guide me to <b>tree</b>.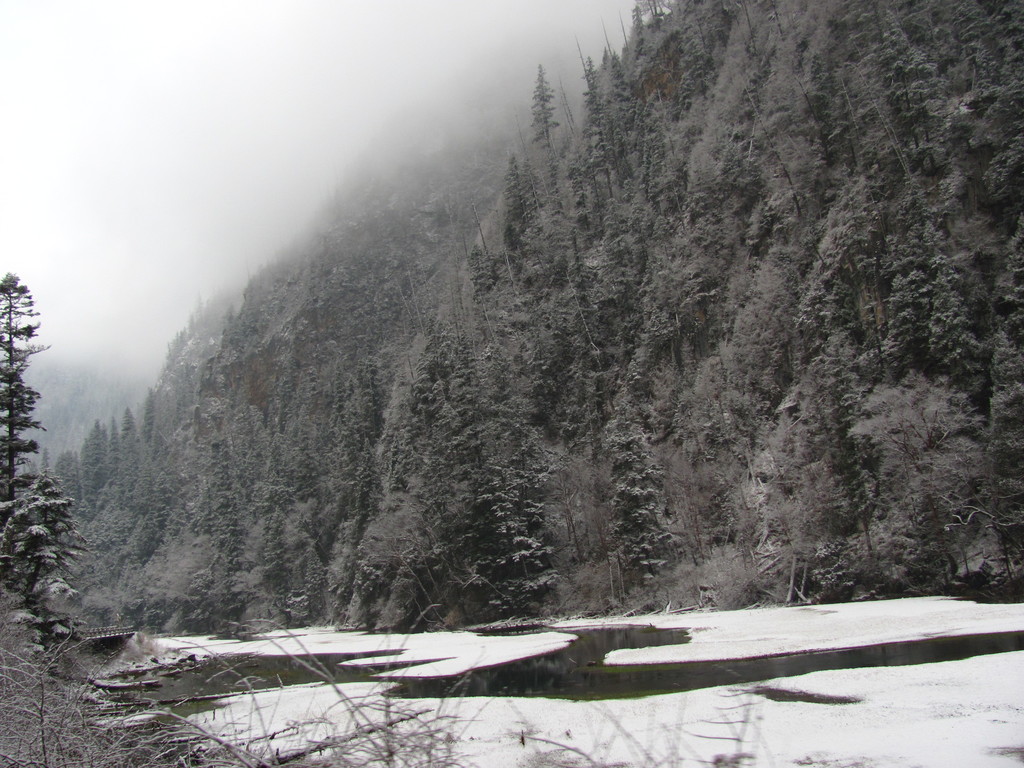
Guidance: (x1=0, y1=266, x2=81, y2=648).
